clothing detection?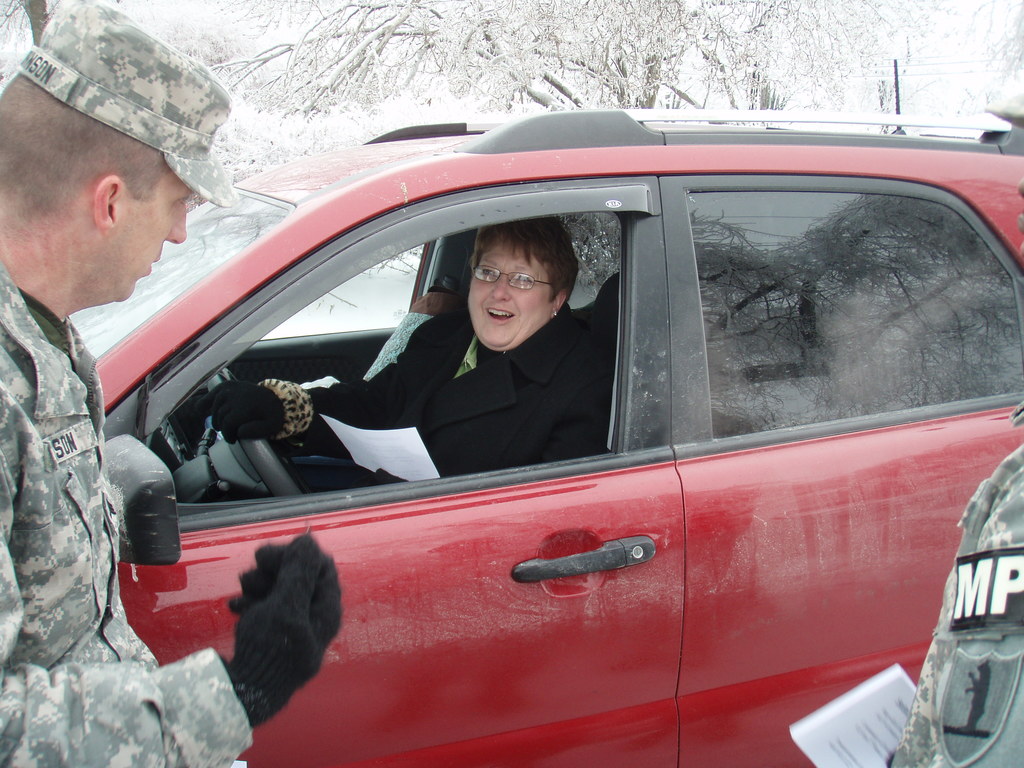
[x1=886, y1=396, x2=1023, y2=767]
